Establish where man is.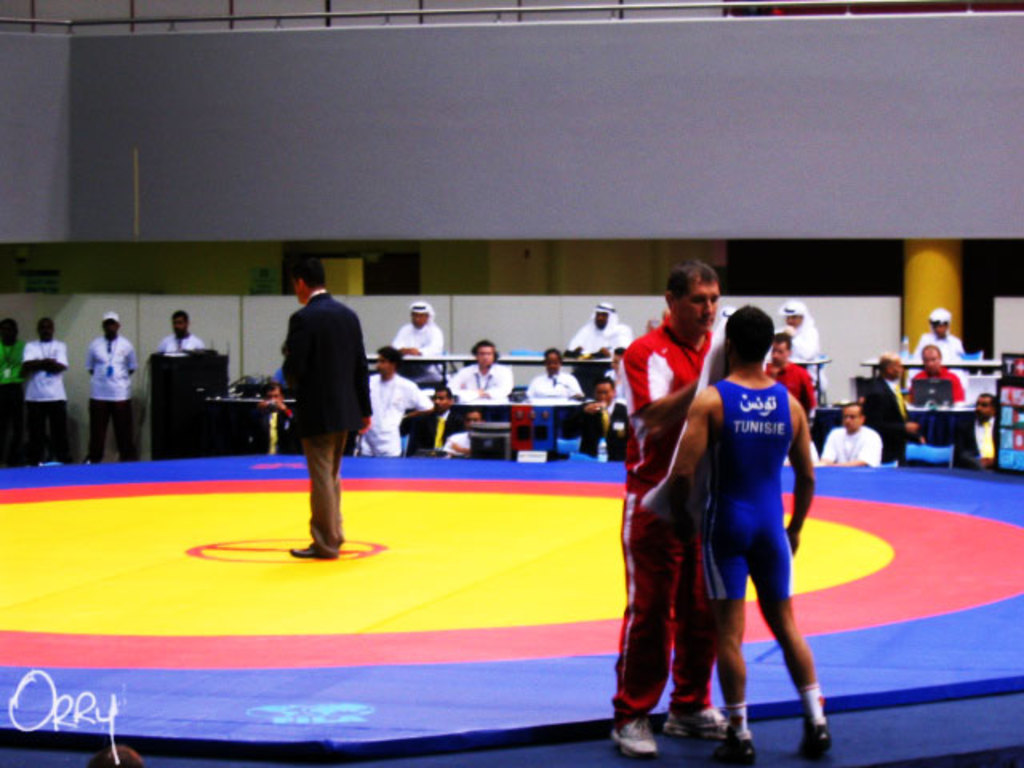
Established at <region>605, 258, 731, 757</region>.
